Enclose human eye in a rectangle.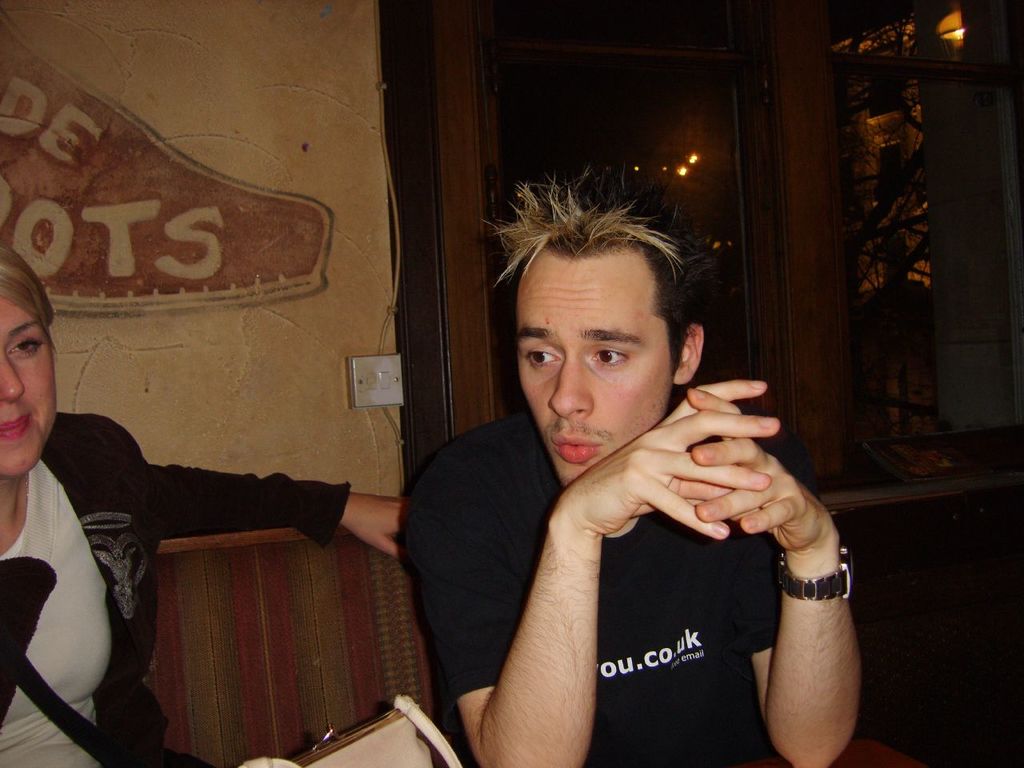
{"left": 519, "top": 341, "right": 561, "bottom": 369}.
